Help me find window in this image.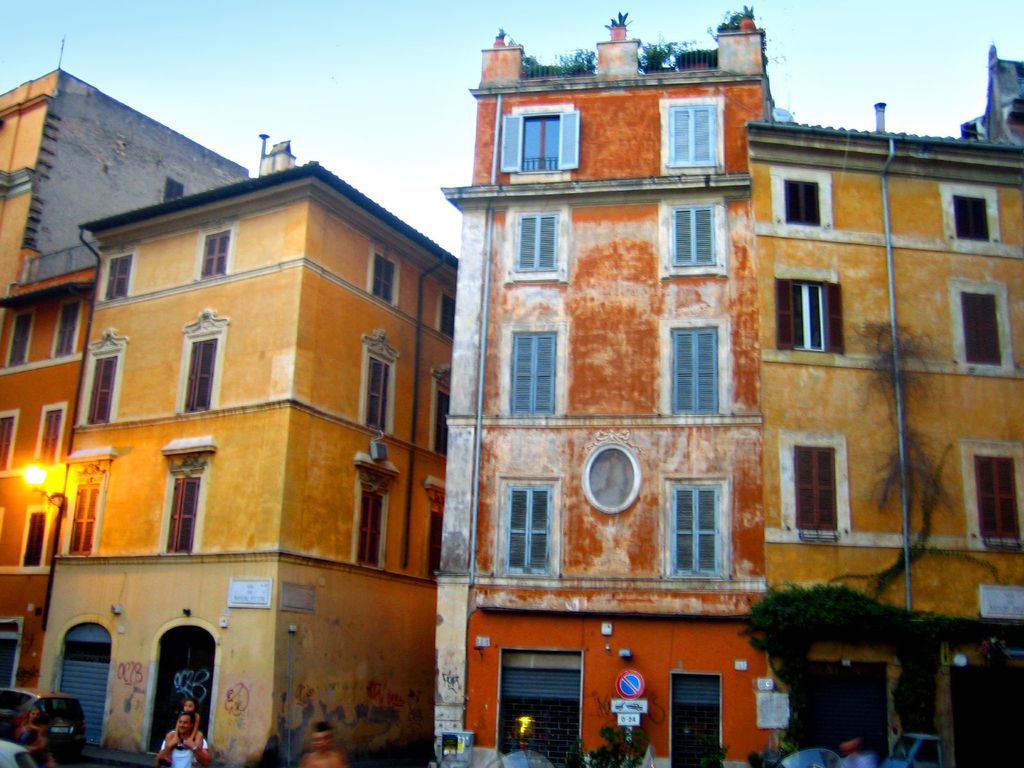
Found it: x1=192 y1=218 x2=241 y2=284.
